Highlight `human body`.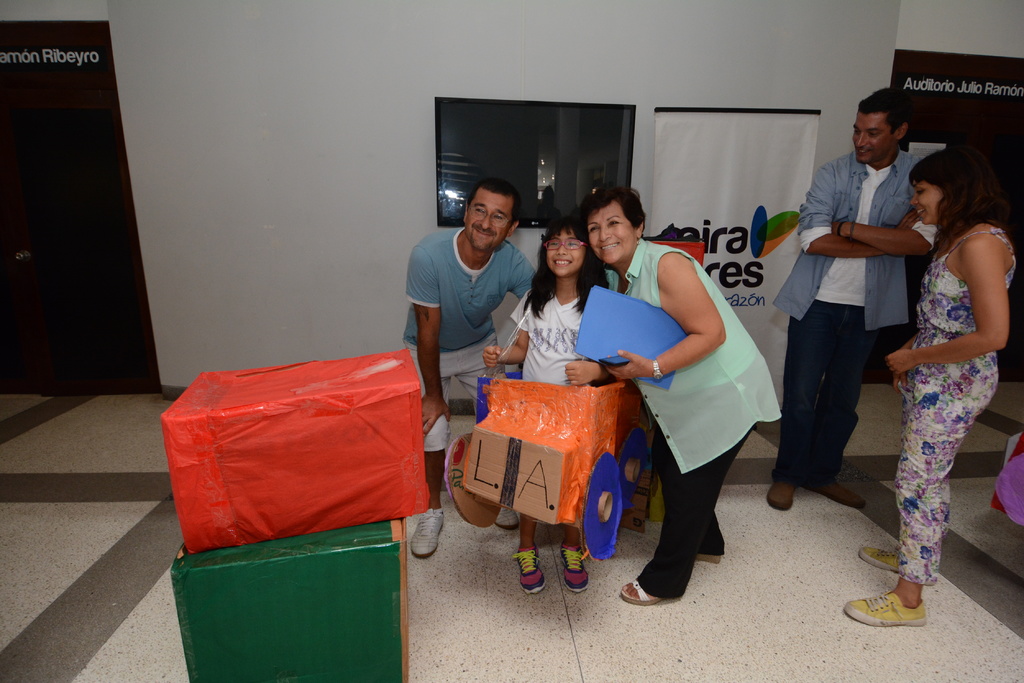
Highlighted region: detection(483, 278, 612, 597).
